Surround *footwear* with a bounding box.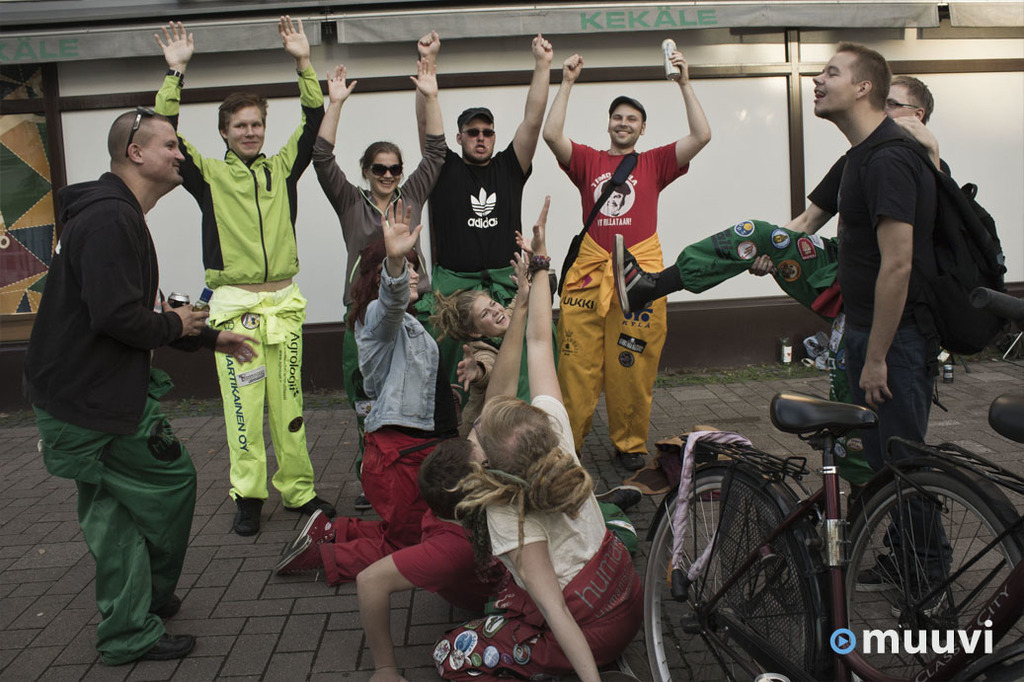
left=891, top=587, right=957, bottom=622.
